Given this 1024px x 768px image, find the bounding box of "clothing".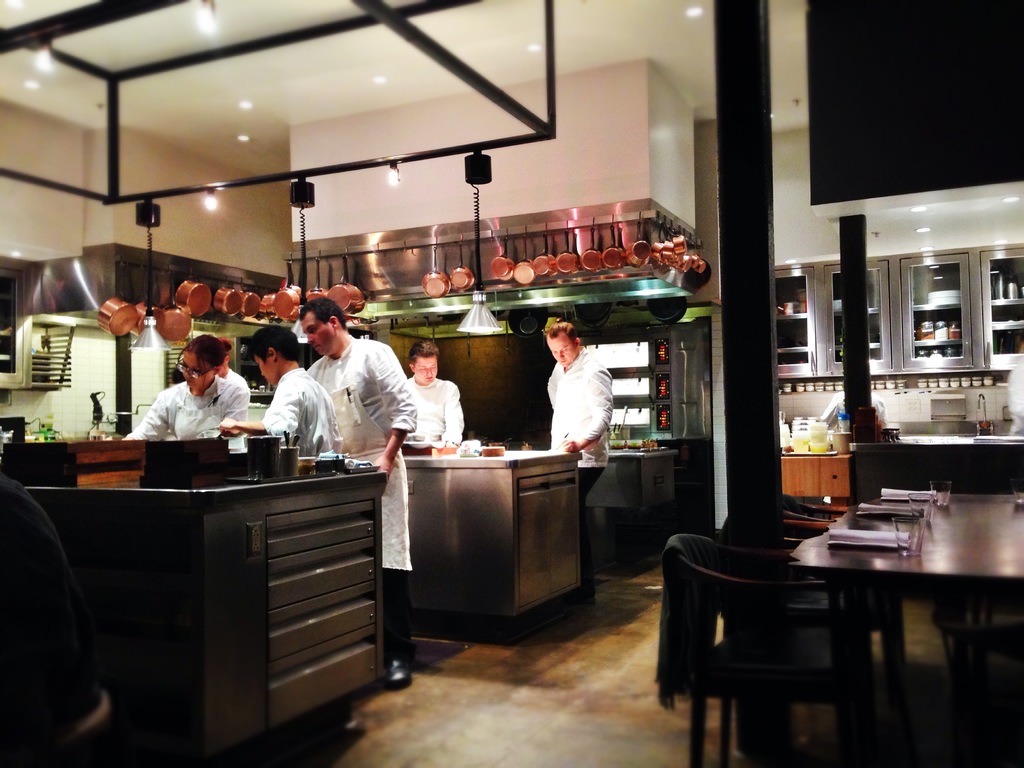
[x1=305, y1=341, x2=419, y2=657].
